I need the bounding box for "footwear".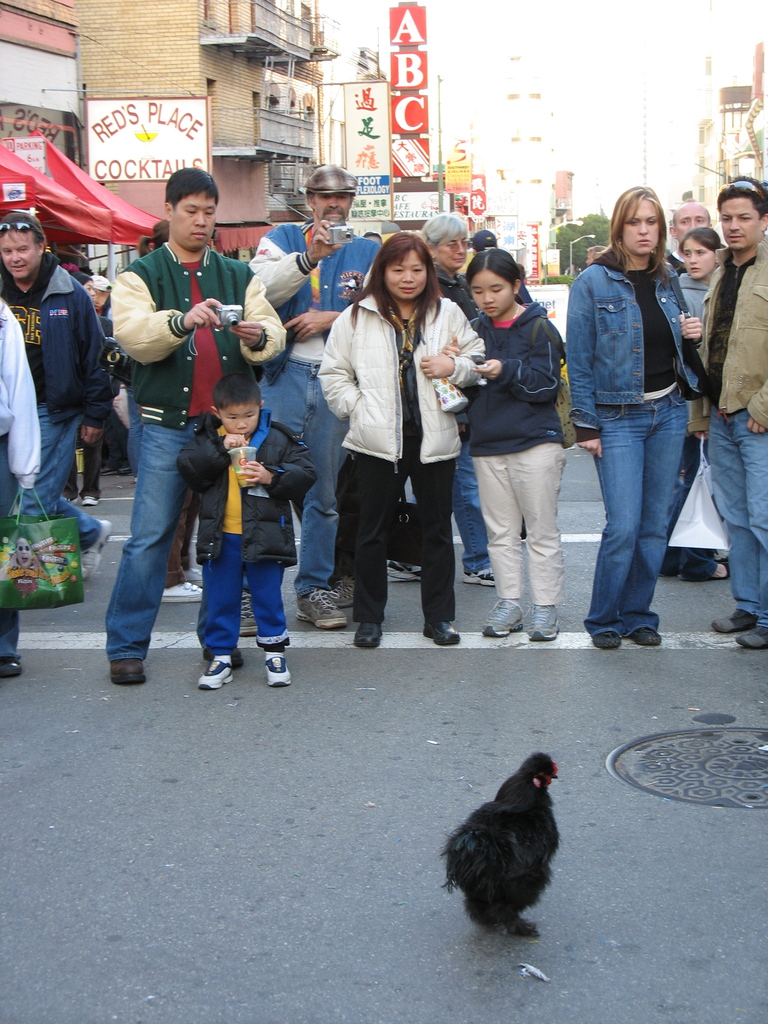
Here it is: 387:559:420:583.
